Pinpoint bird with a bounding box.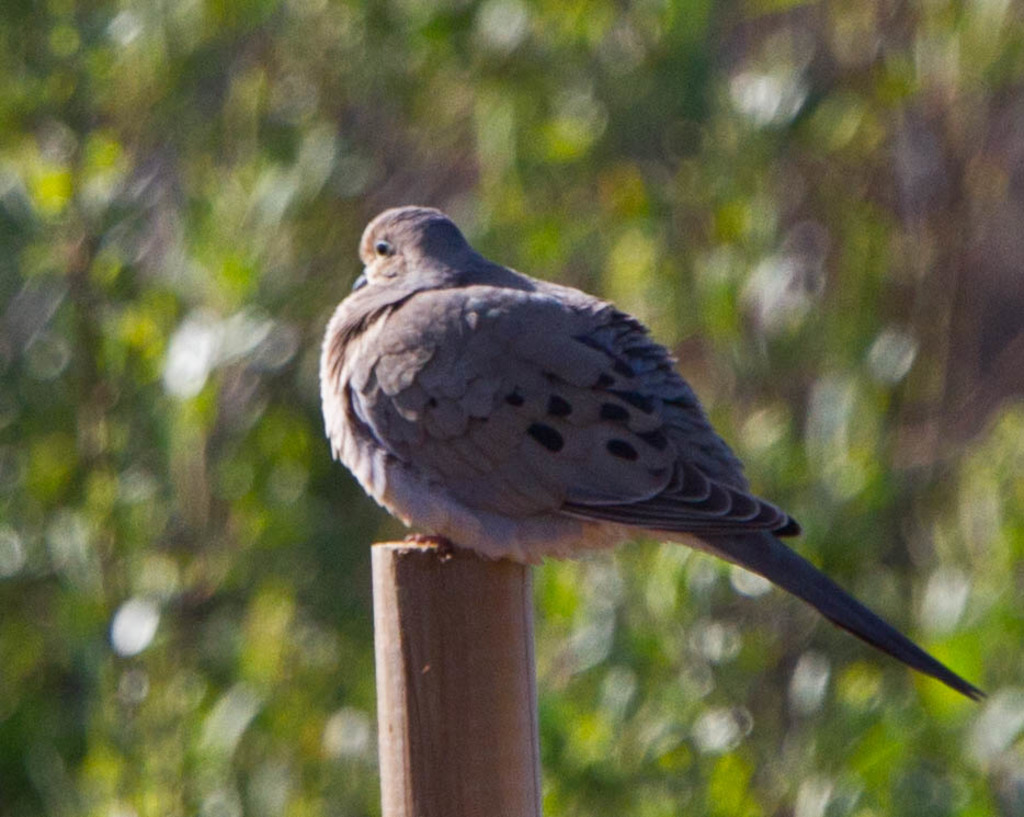
(left=325, top=198, right=978, bottom=702).
